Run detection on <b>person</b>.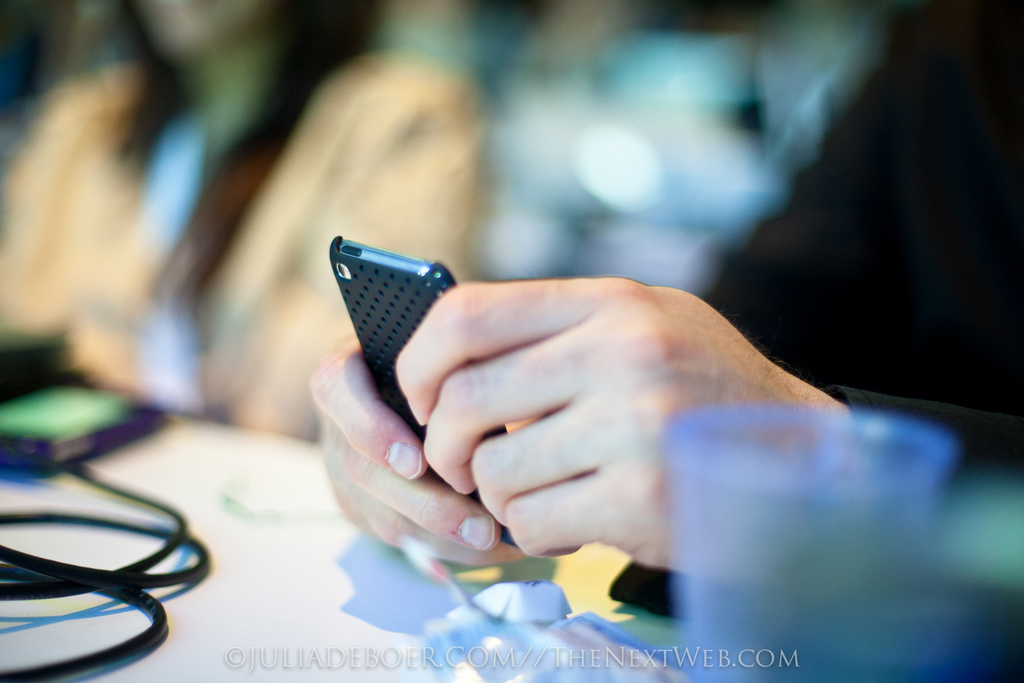
Result: bbox=(323, 6, 1023, 620).
